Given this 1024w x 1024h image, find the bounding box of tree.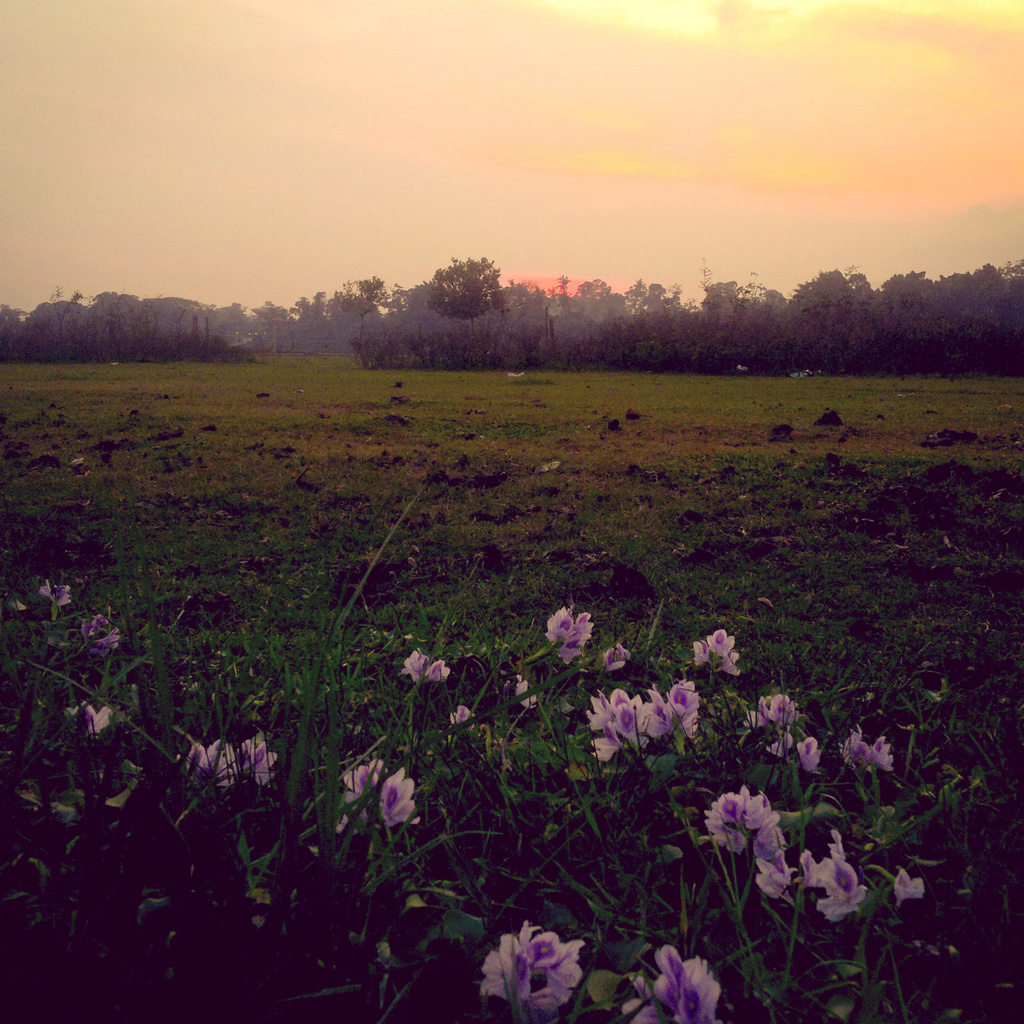
<bbox>340, 270, 382, 329</bbox>.
